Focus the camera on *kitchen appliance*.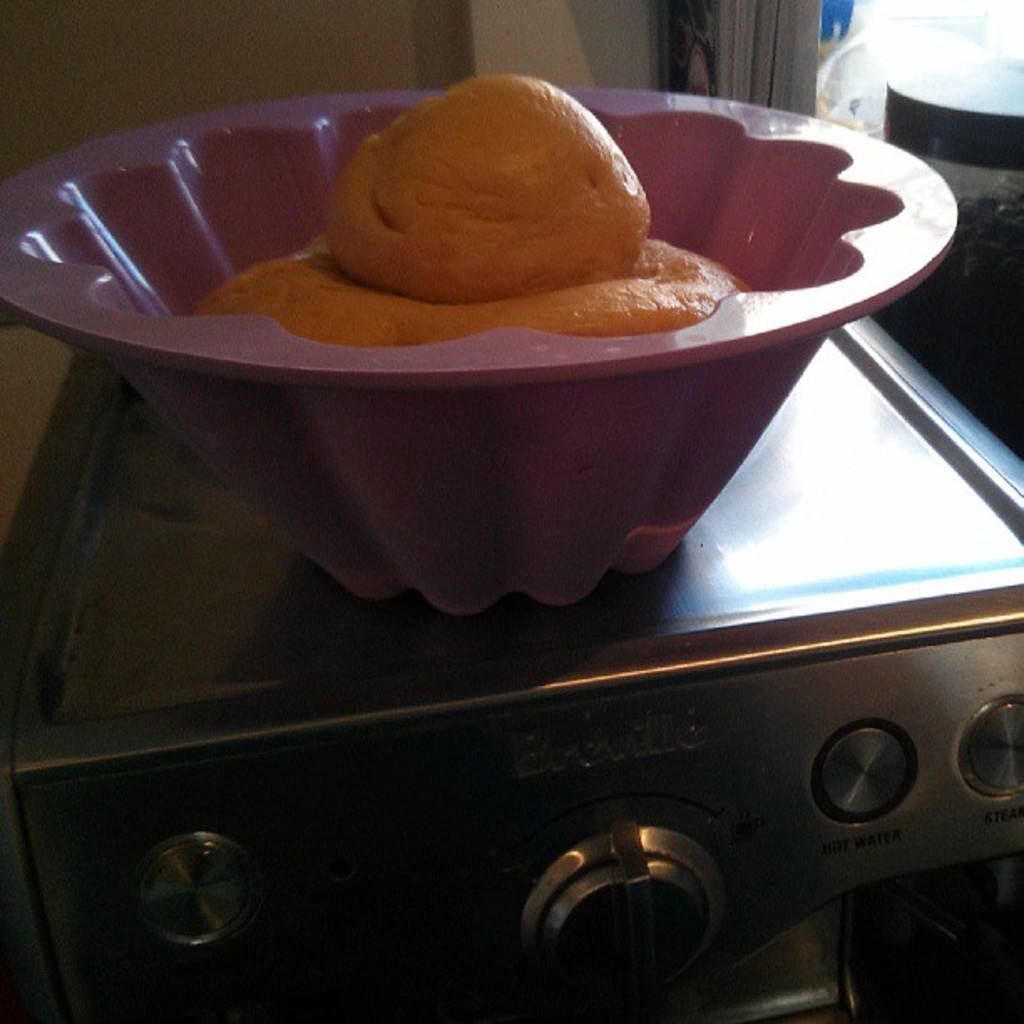
Focus region: 0:313:1022:1019.
